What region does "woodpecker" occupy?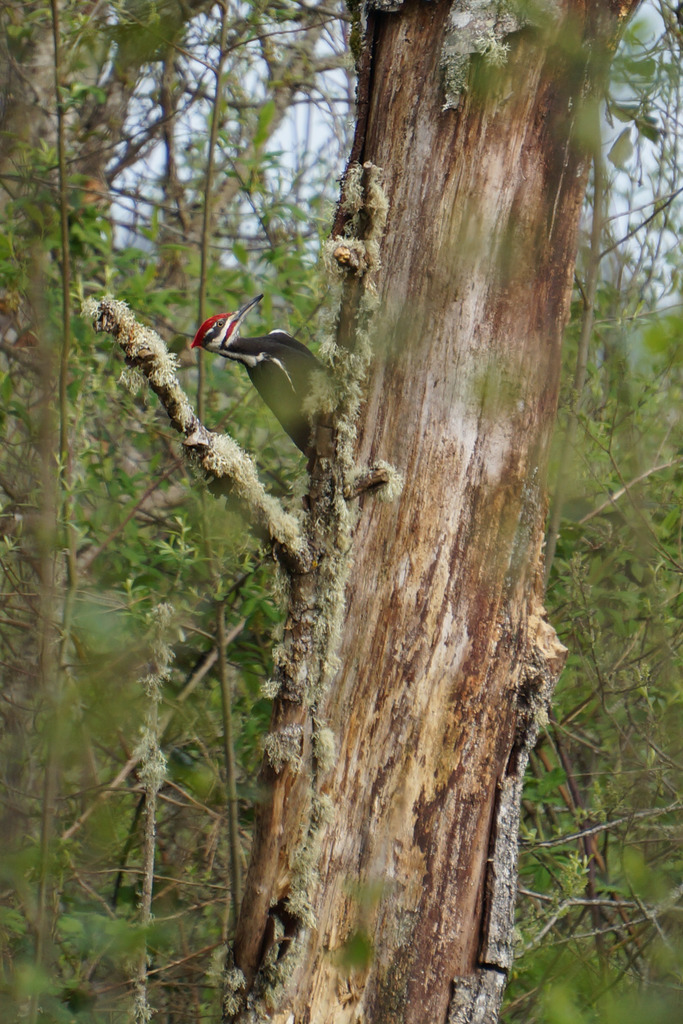
bbox(182, 283, 325, 474).
